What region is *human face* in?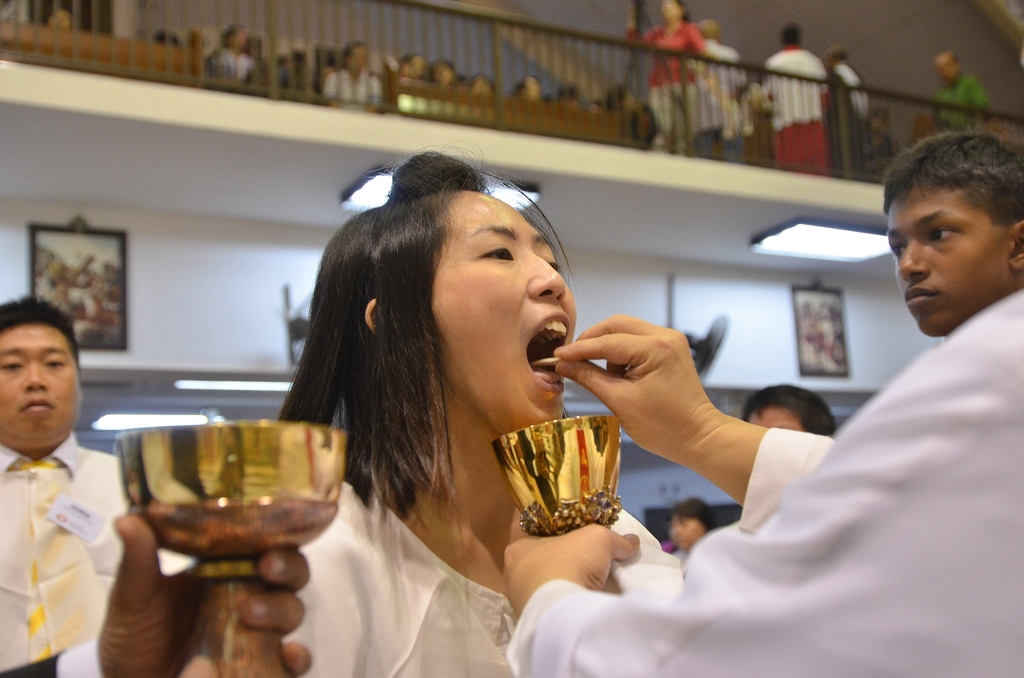
box=[429, 183, 578, 426].
